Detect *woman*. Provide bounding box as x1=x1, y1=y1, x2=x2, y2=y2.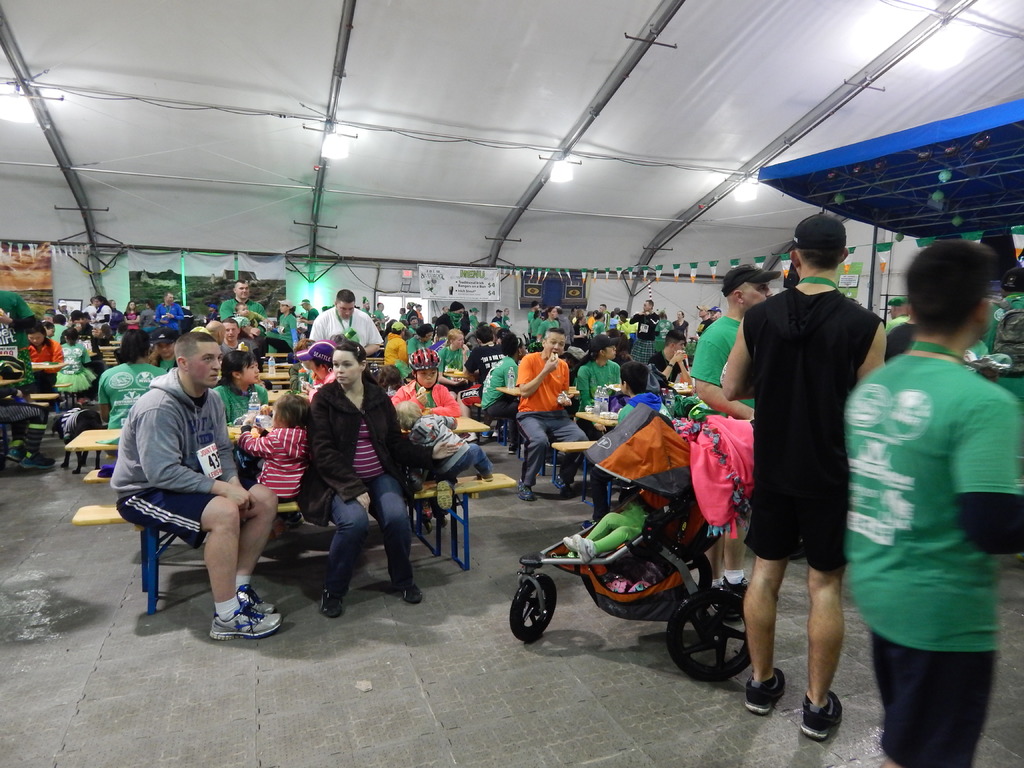
x1=16, y1=323, x2=60, y2=406.
